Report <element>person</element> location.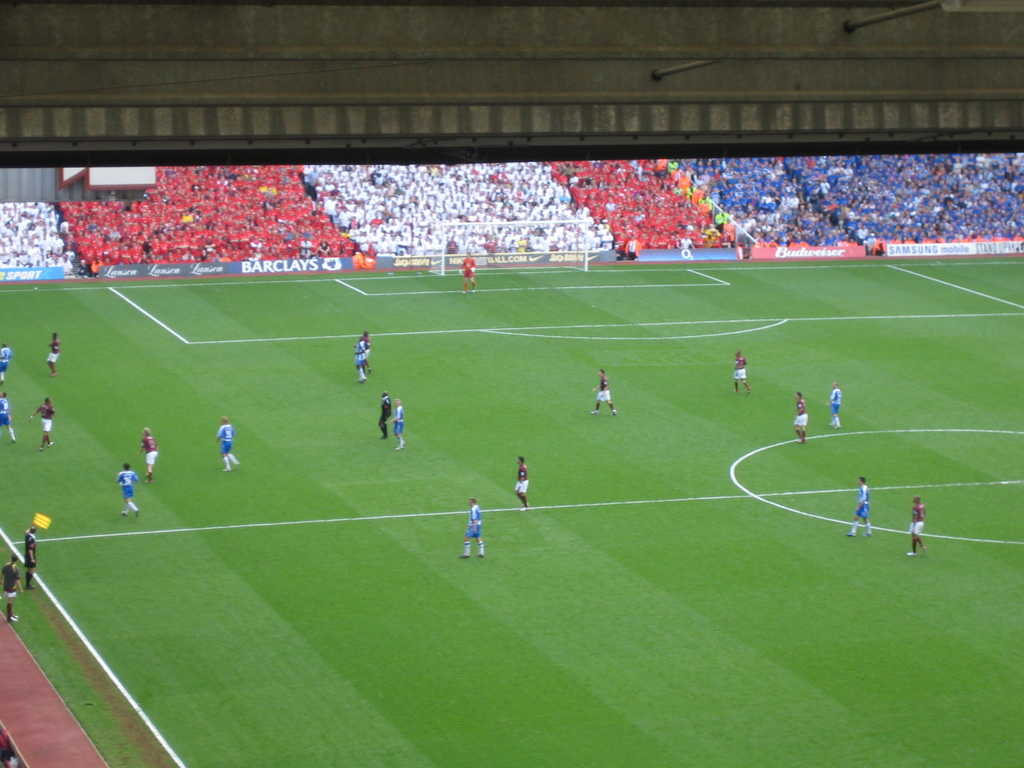
Report: detection(362, 330, 371, 372).
